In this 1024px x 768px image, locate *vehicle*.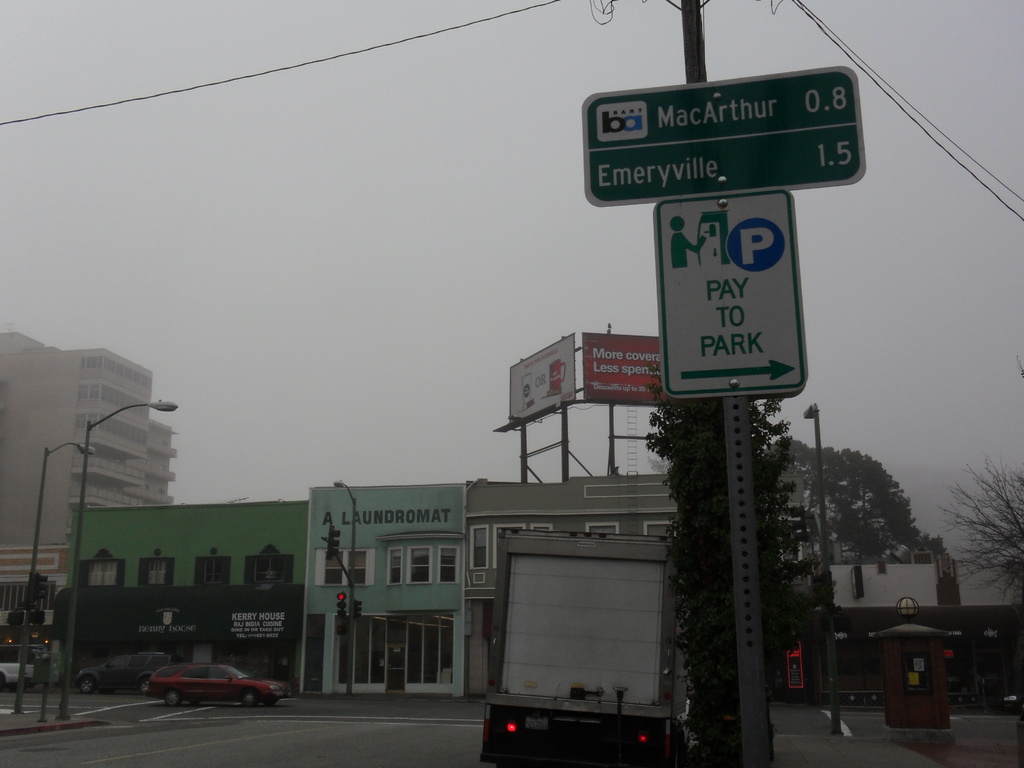
Bounding box: (x1=74, y1=647, x2=174, y2=696).
